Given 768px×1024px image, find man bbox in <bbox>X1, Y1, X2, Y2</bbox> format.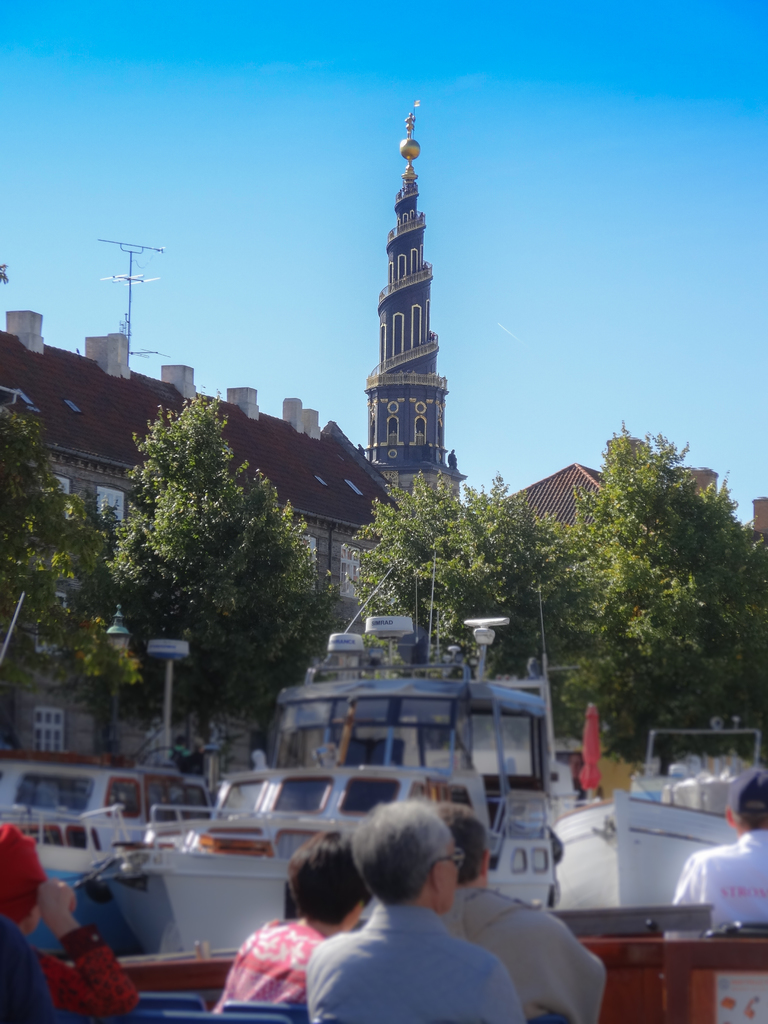
<bbox>663, 764, 763, 943</bbox>.
